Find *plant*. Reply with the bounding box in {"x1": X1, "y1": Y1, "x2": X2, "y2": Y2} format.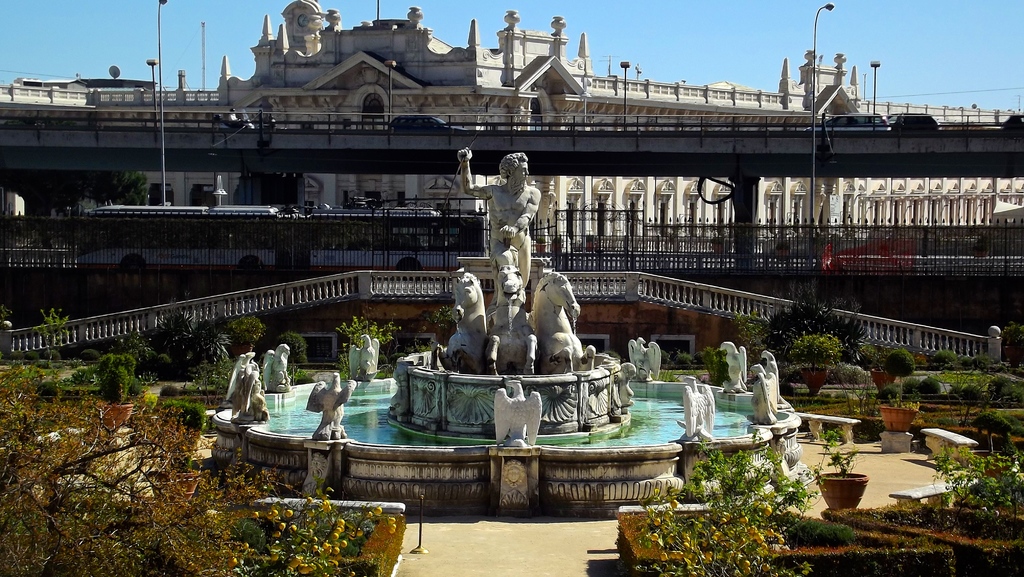
{"x1": 109, "y1": 373, "x2": 126, "y2": 403}.
